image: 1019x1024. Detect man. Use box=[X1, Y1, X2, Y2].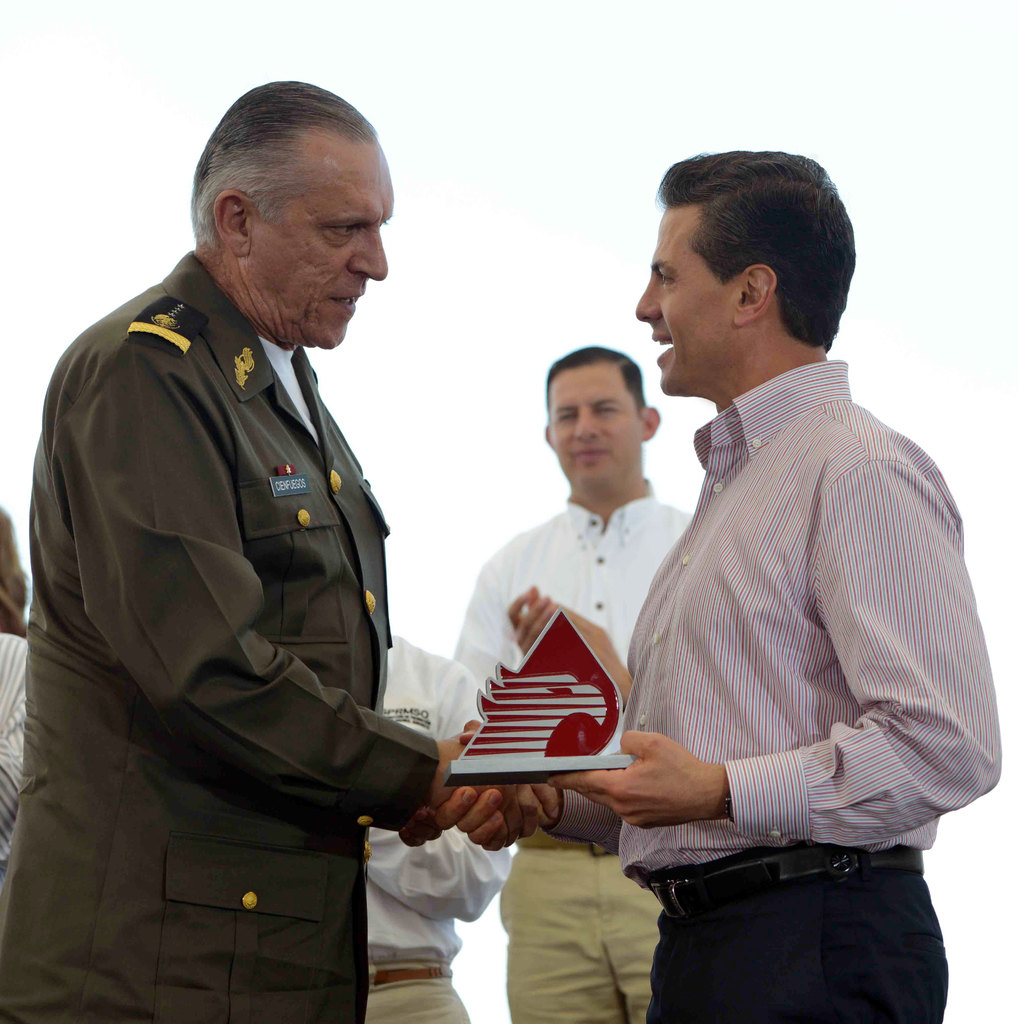
box=[0, 85, 477, 1023].
